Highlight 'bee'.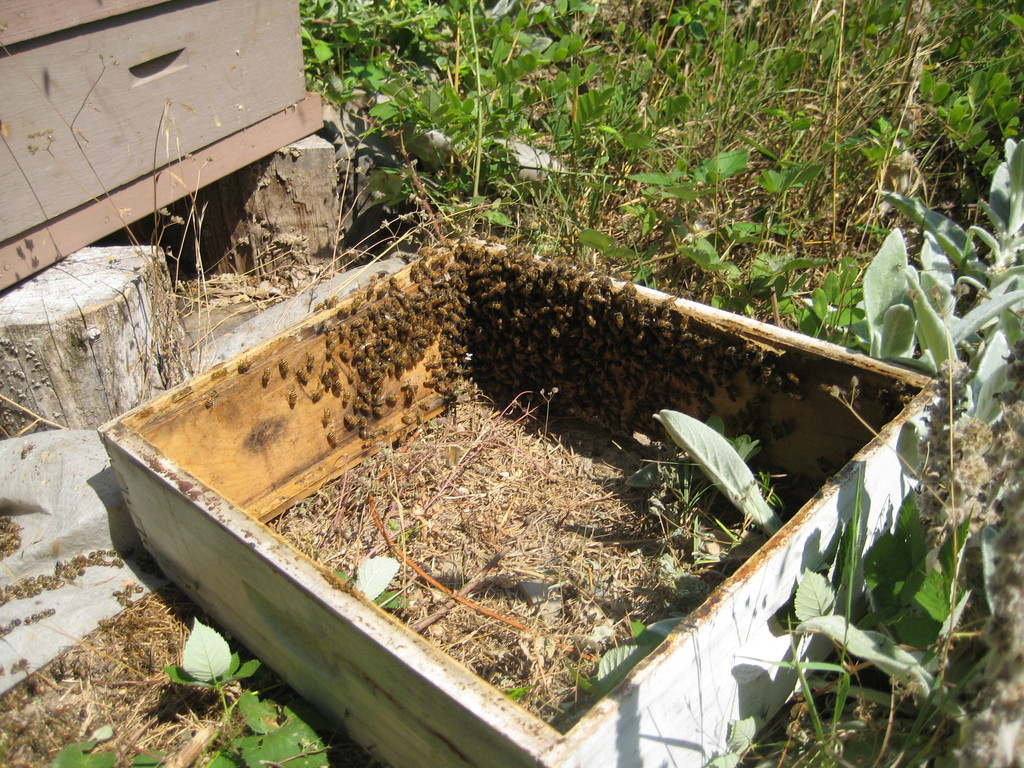
Highlighted region: 358:378:367:394.
